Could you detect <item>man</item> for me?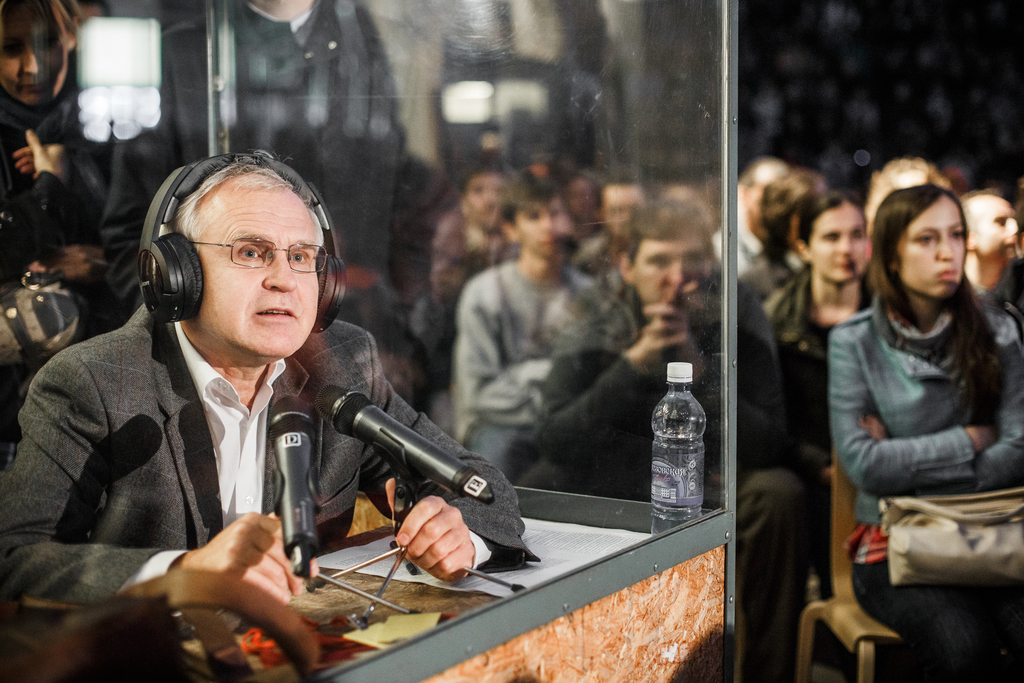
Detection result: left=426, top=154, right=522, bottom=345.
